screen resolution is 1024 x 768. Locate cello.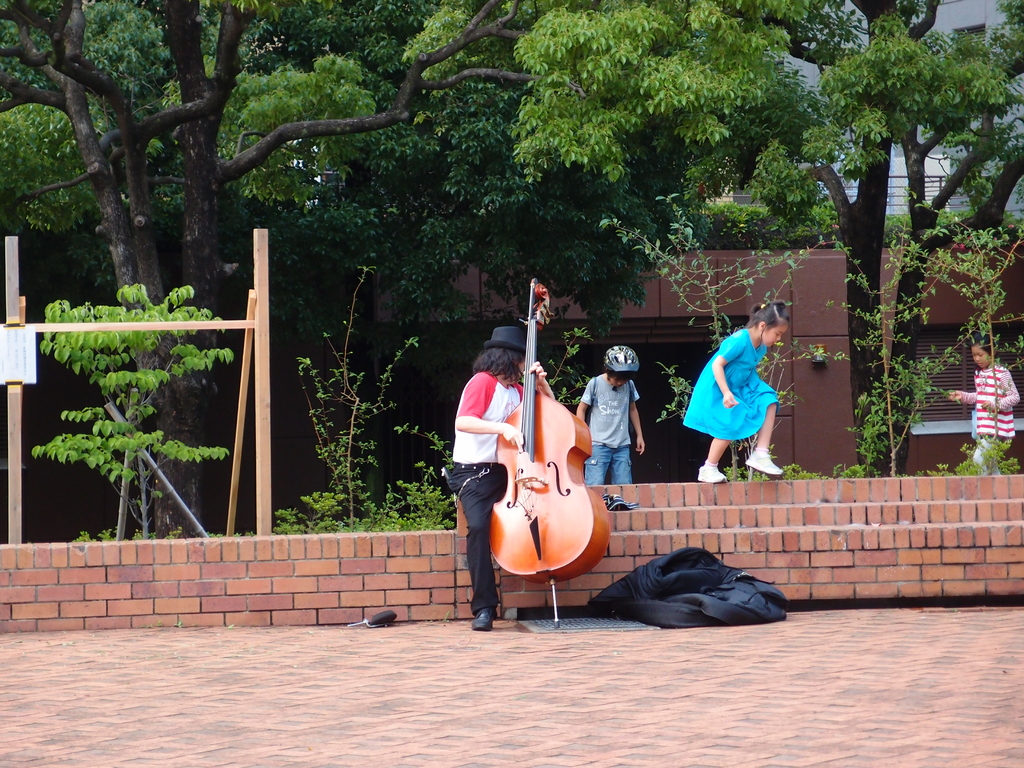
{"left": 483, "top": 273, "right": 604, "bottom": 640}.
